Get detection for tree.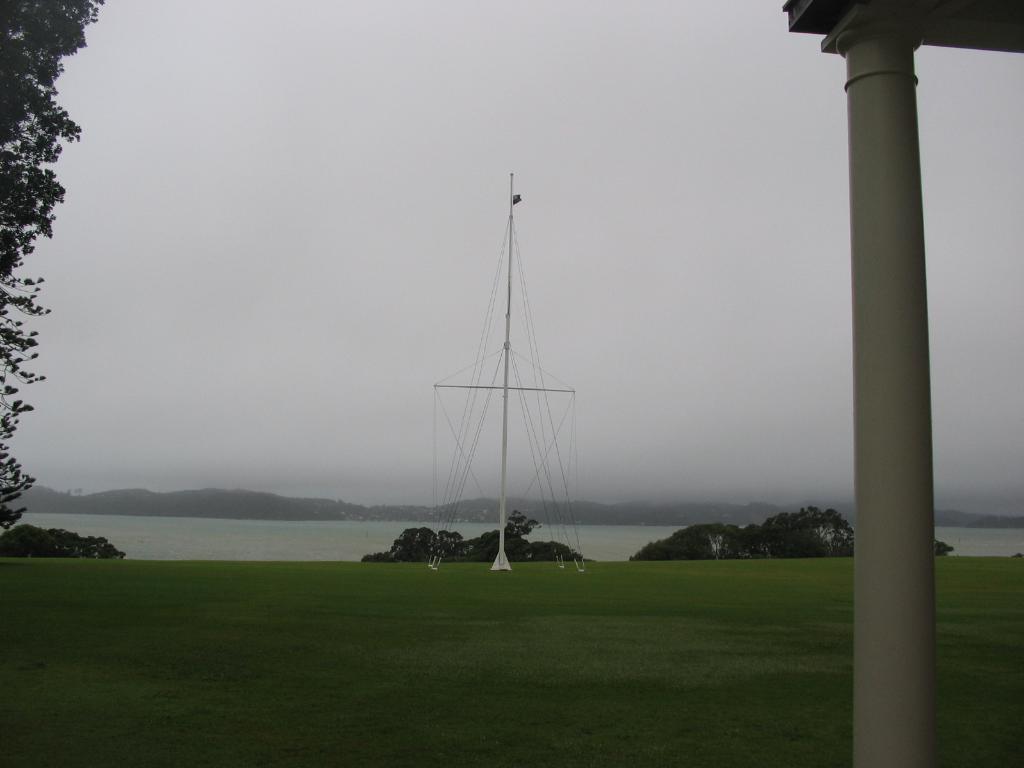
Detection: left=689, top=525, right=755, bottom=550.
